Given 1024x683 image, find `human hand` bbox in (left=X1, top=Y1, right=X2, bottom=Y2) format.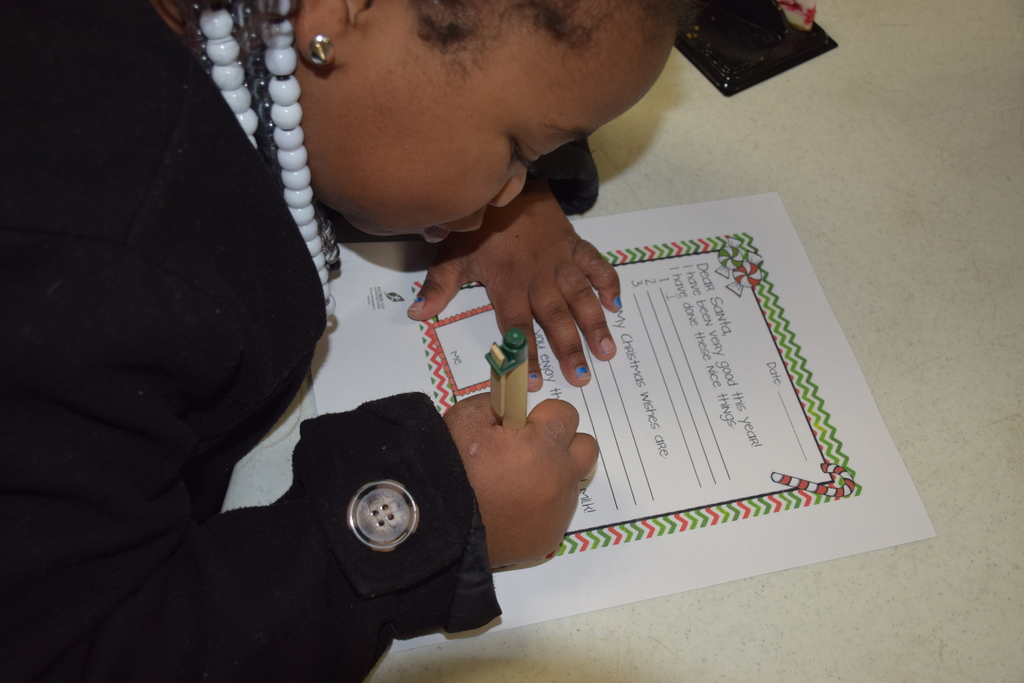
(left=442, top=192, right=627, bottom=371).
